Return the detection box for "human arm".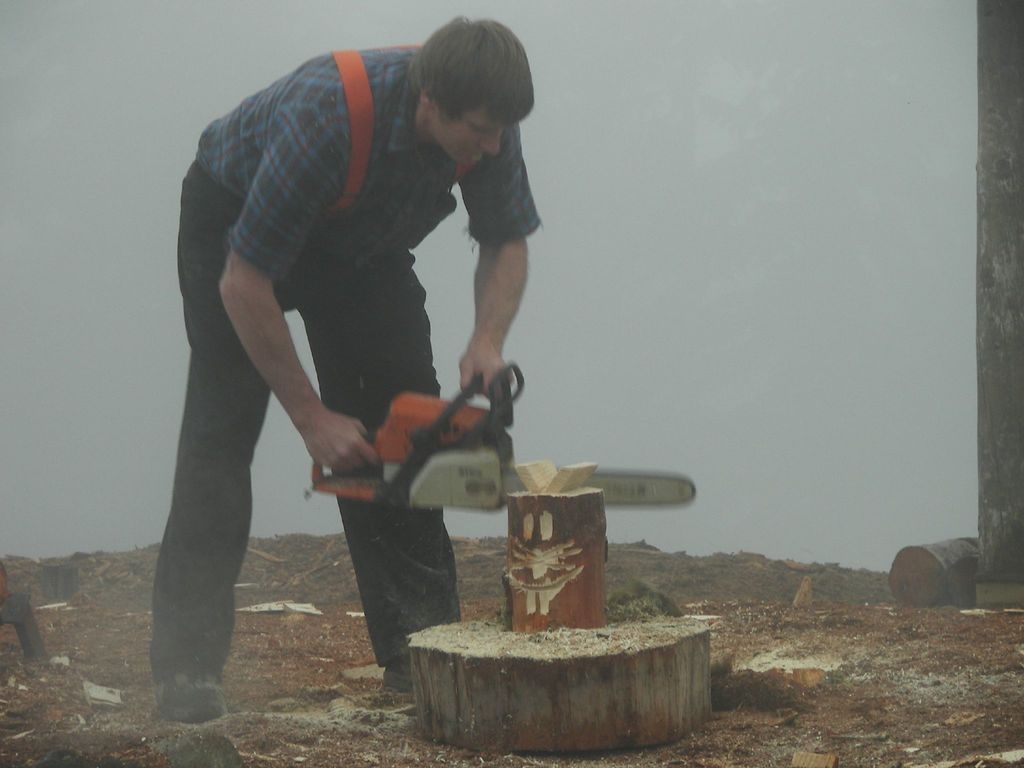
region(212, 135, 386, 477).
